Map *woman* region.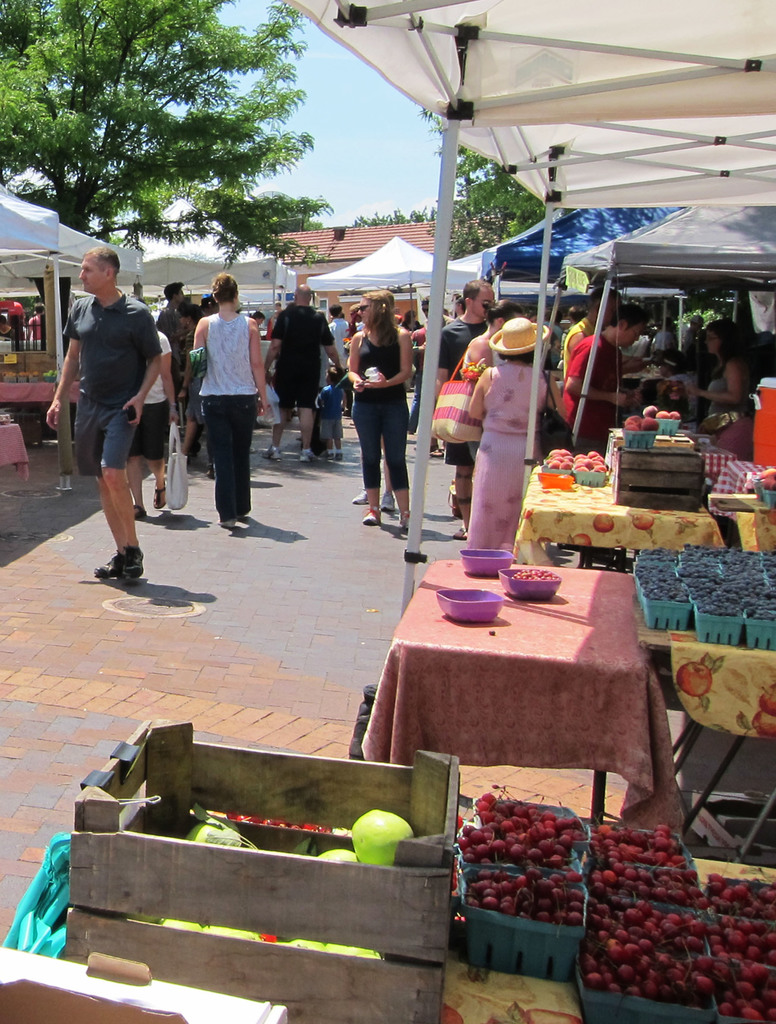
Mapped to <bbox>182, 271, 270, 529</bbox>.
